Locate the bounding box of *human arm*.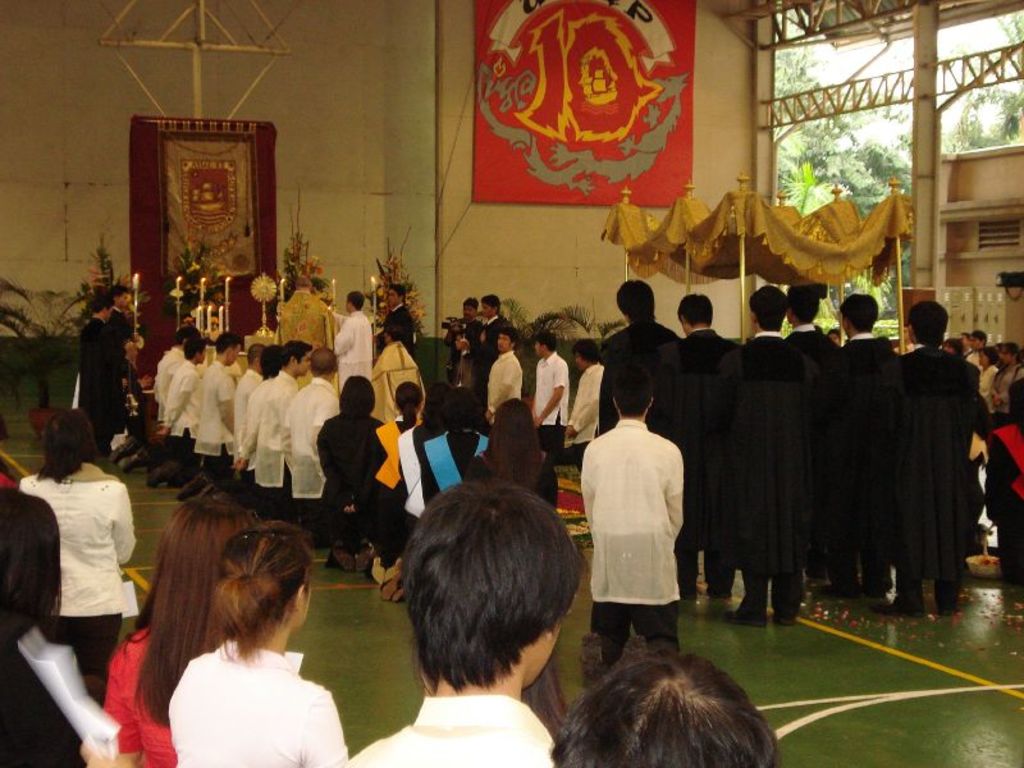
Bounding box: {"x1": 567, "y1": 366, "x2": 612, "y2": 433}.
